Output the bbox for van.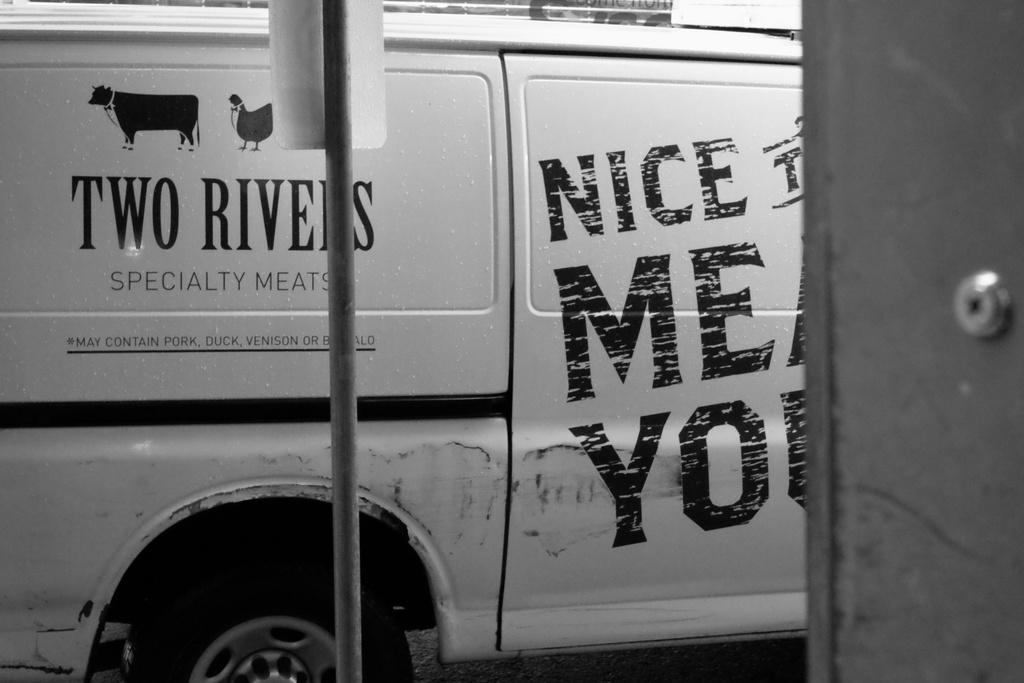
(x1=0, y1=0, x2=804, y2=682).
